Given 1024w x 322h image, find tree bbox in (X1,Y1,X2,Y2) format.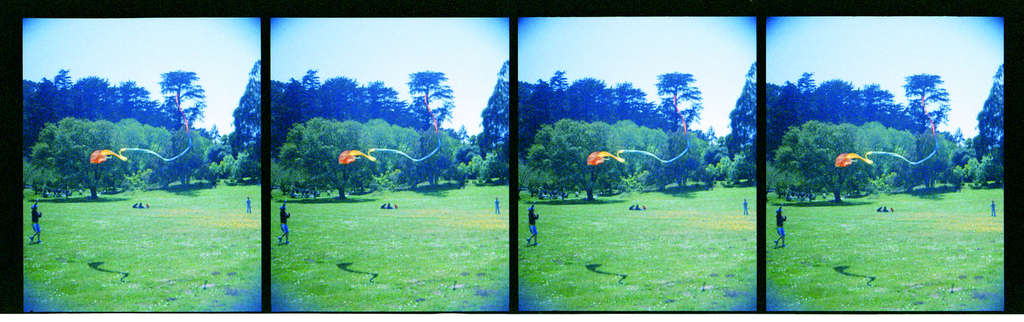
(204,122,262,187).
